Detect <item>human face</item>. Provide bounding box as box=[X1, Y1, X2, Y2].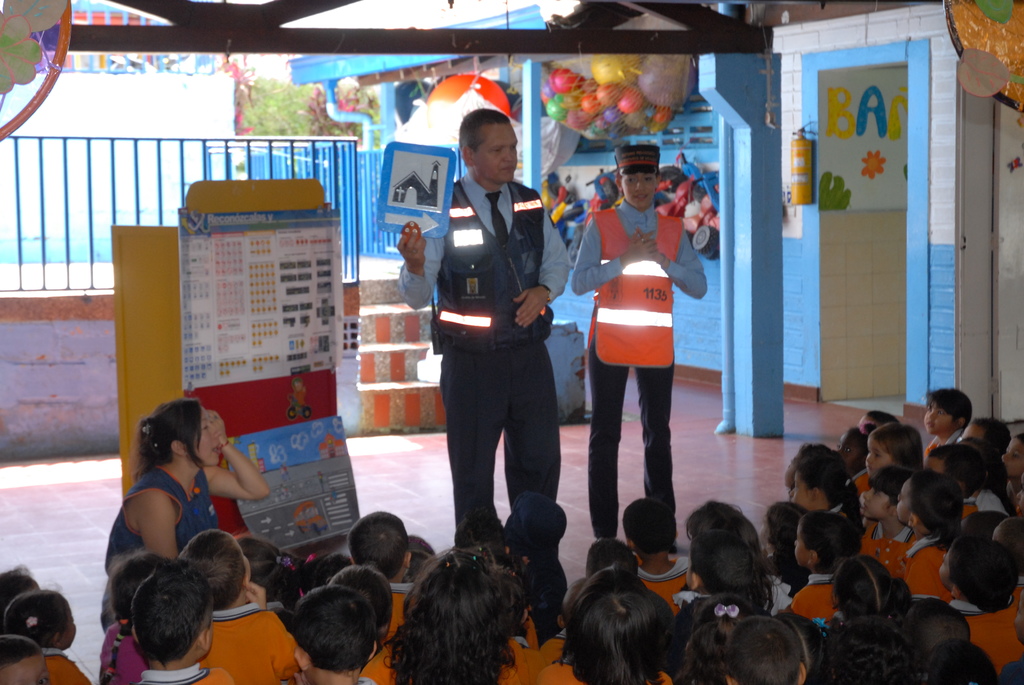
box=[63, 599, 75, 650].
